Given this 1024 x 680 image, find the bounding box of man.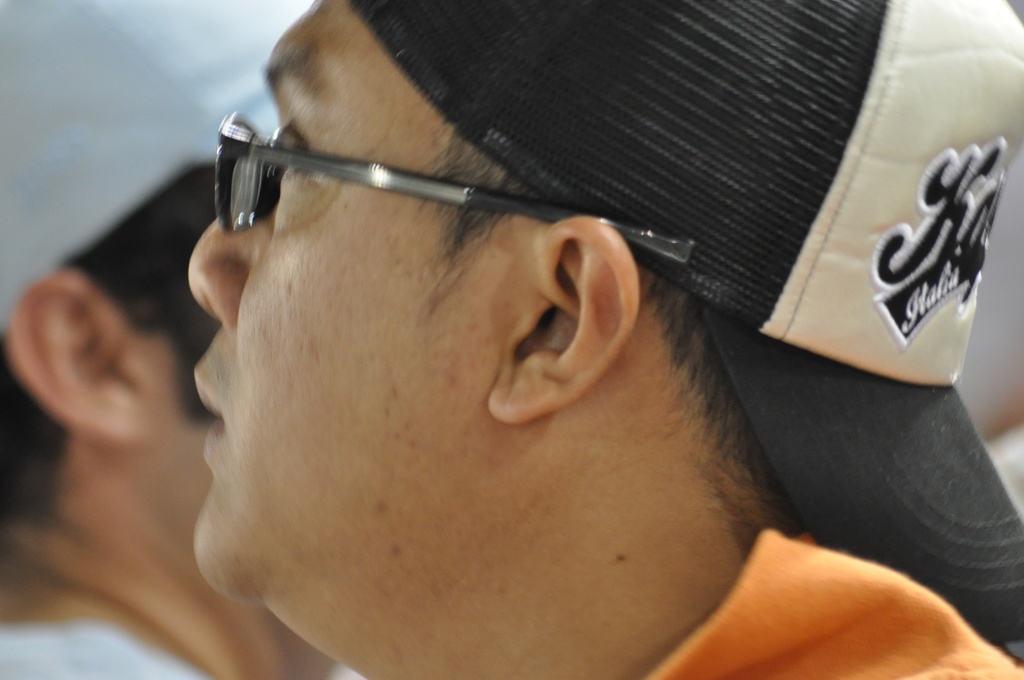
bbox=[102, 17, 996, 679].
